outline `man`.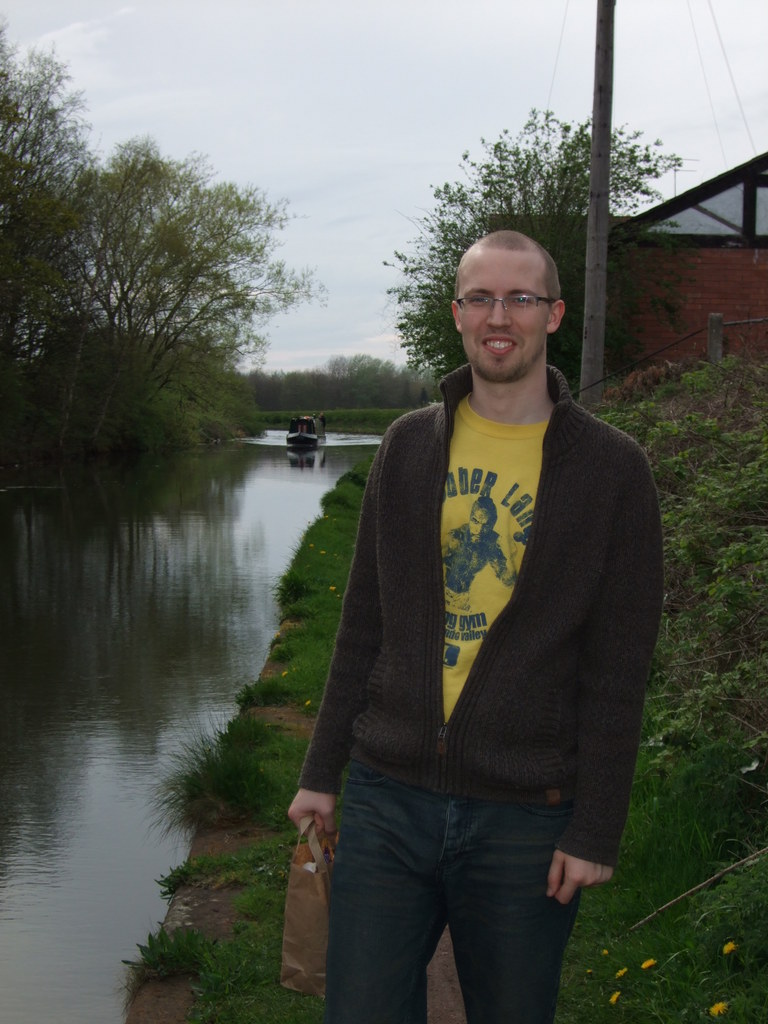
Outline: <bbox>304, 230, 651, 1023</bbox>.
